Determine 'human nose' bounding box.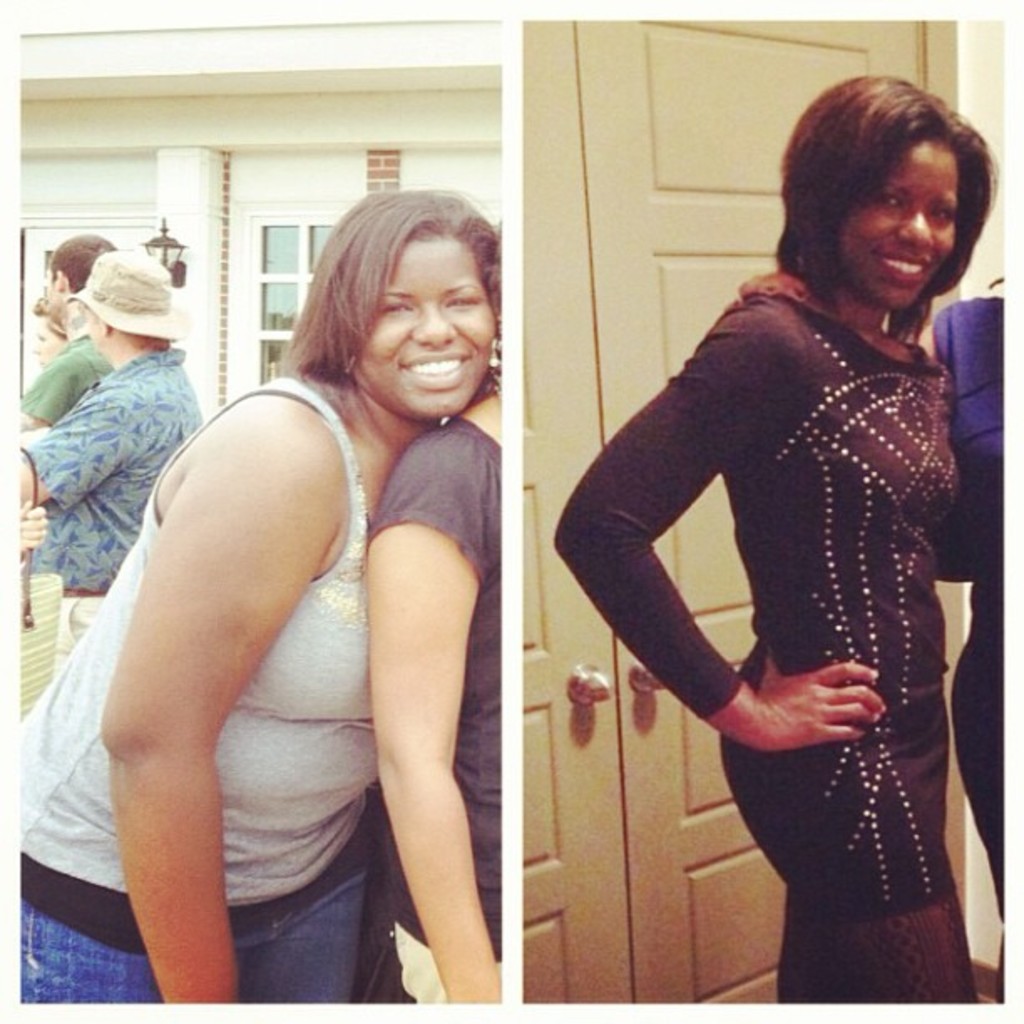
Determined: 407:301:455:346.
